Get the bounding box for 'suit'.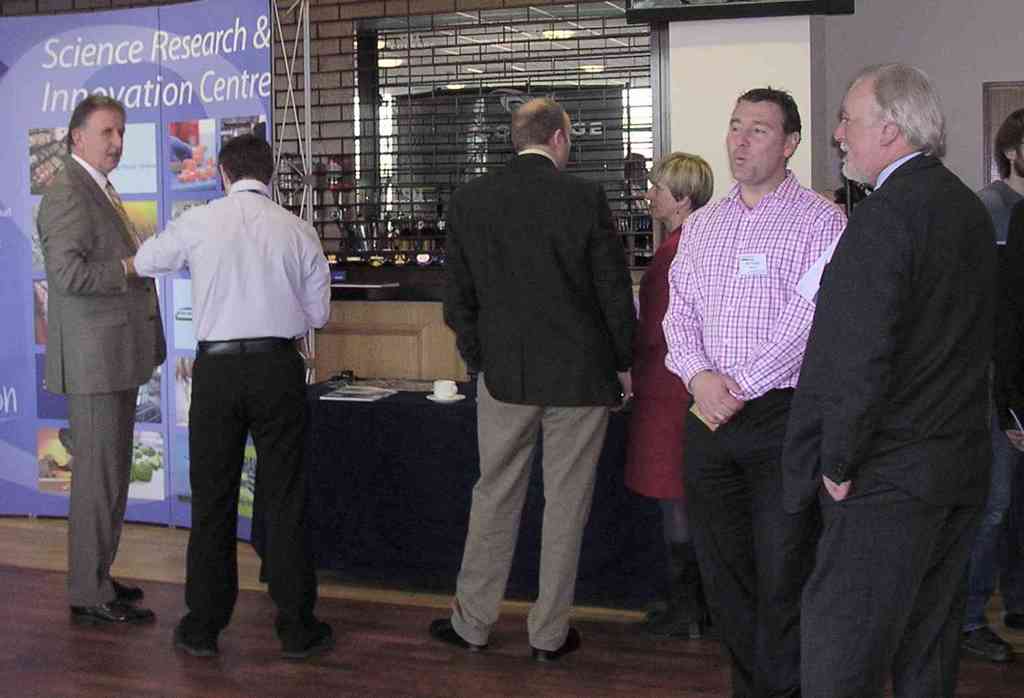
pyautogui.locateOnScreen(782, 151, 999, 697).
